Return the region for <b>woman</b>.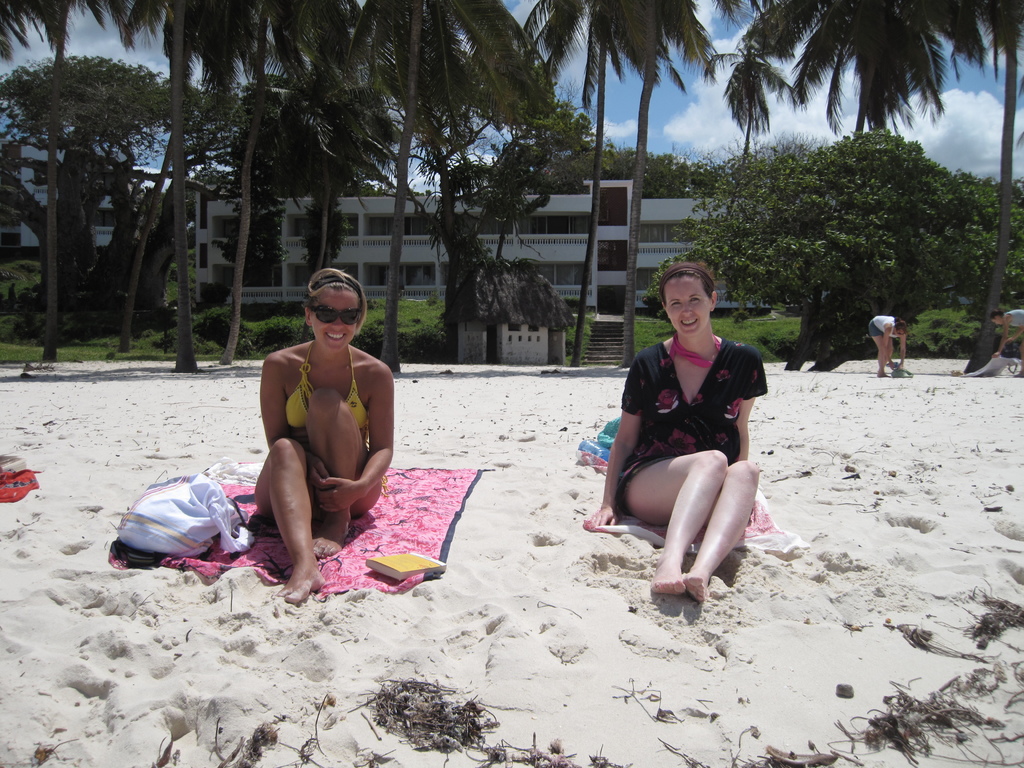
pyautogui.locateOnScreen(251, 273, 396, 598).
